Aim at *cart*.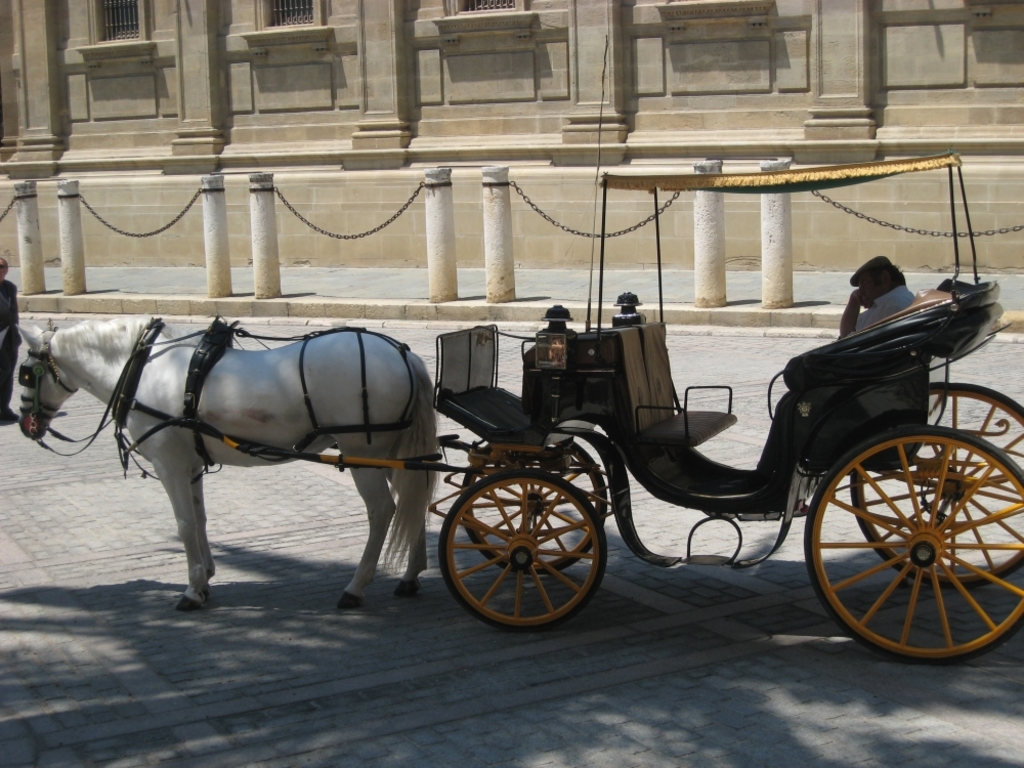
Aimed at [129, 151, 1023, 664].
